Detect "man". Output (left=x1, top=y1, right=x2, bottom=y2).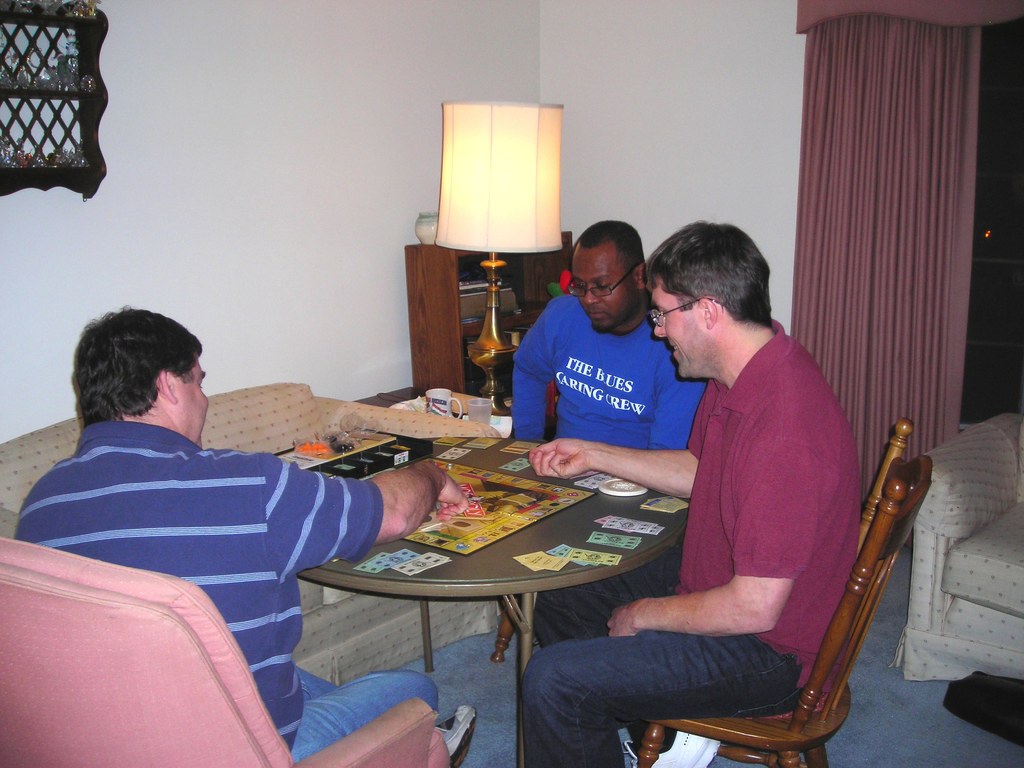
(left=509, top=213, right=710, bottom=760).
